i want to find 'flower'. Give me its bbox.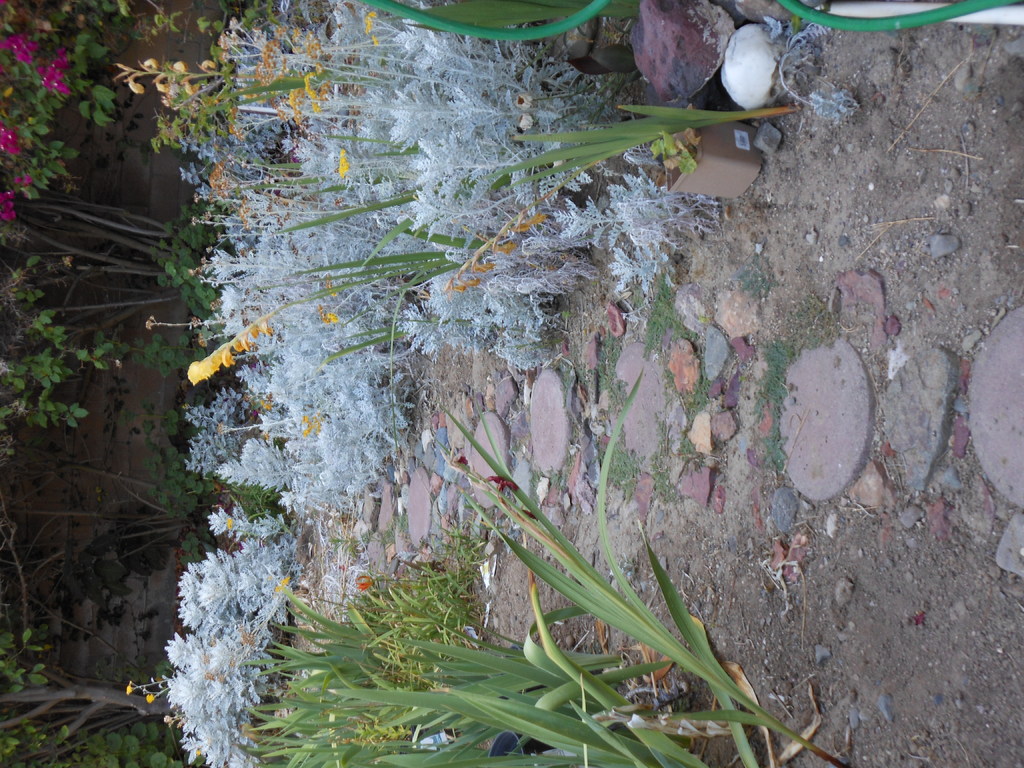
pyautogui.locateOnScreen(11, 173, 32, 191).
